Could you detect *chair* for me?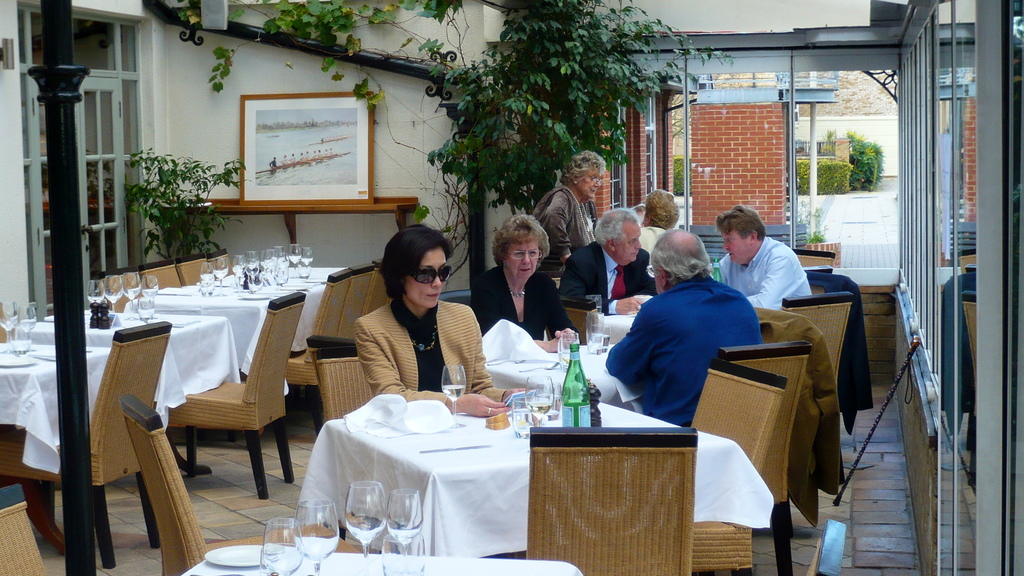
Detection result: pyautogui.locateOnScreen(0, 503, 51, 575).
